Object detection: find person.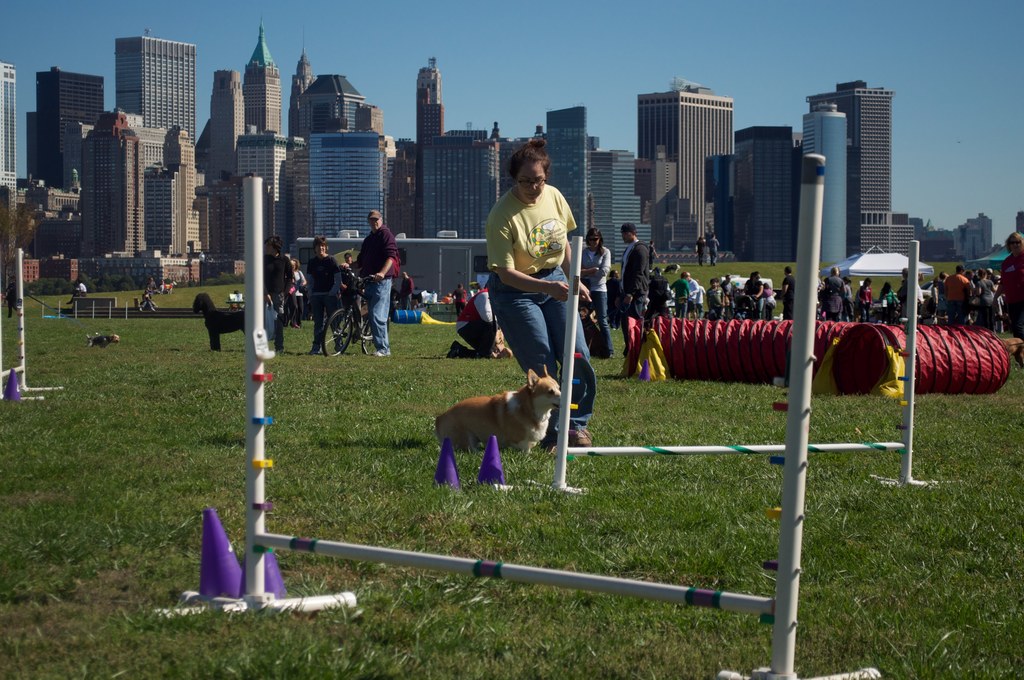
[left=777, top=267, right=798, bottom=320].
